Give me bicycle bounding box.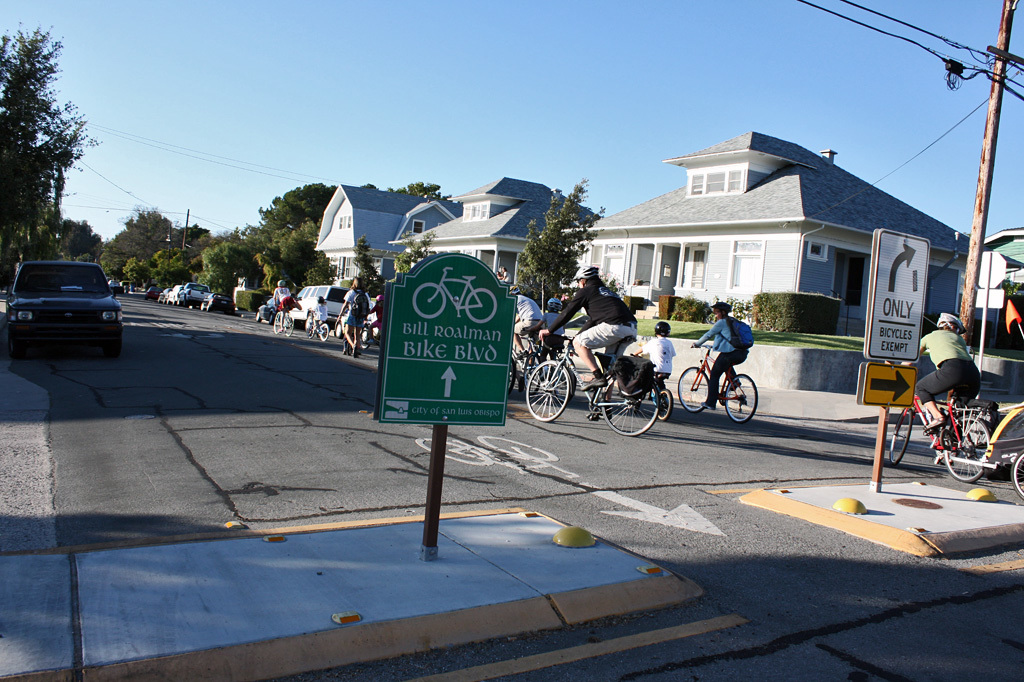
box=[678, 344, 757, 424].
